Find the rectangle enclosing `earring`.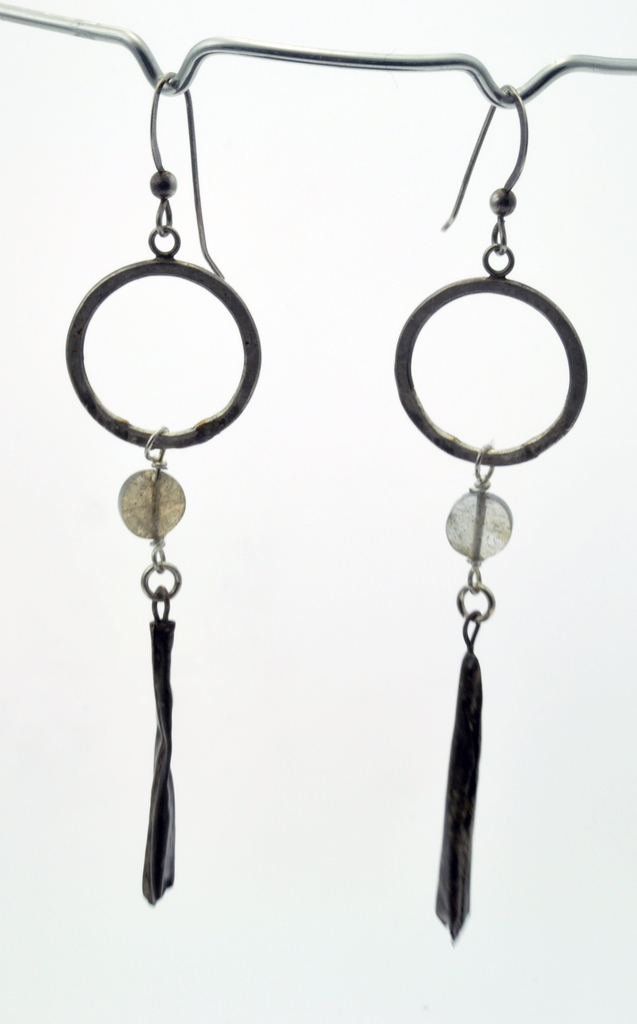
393,83,595,946.
